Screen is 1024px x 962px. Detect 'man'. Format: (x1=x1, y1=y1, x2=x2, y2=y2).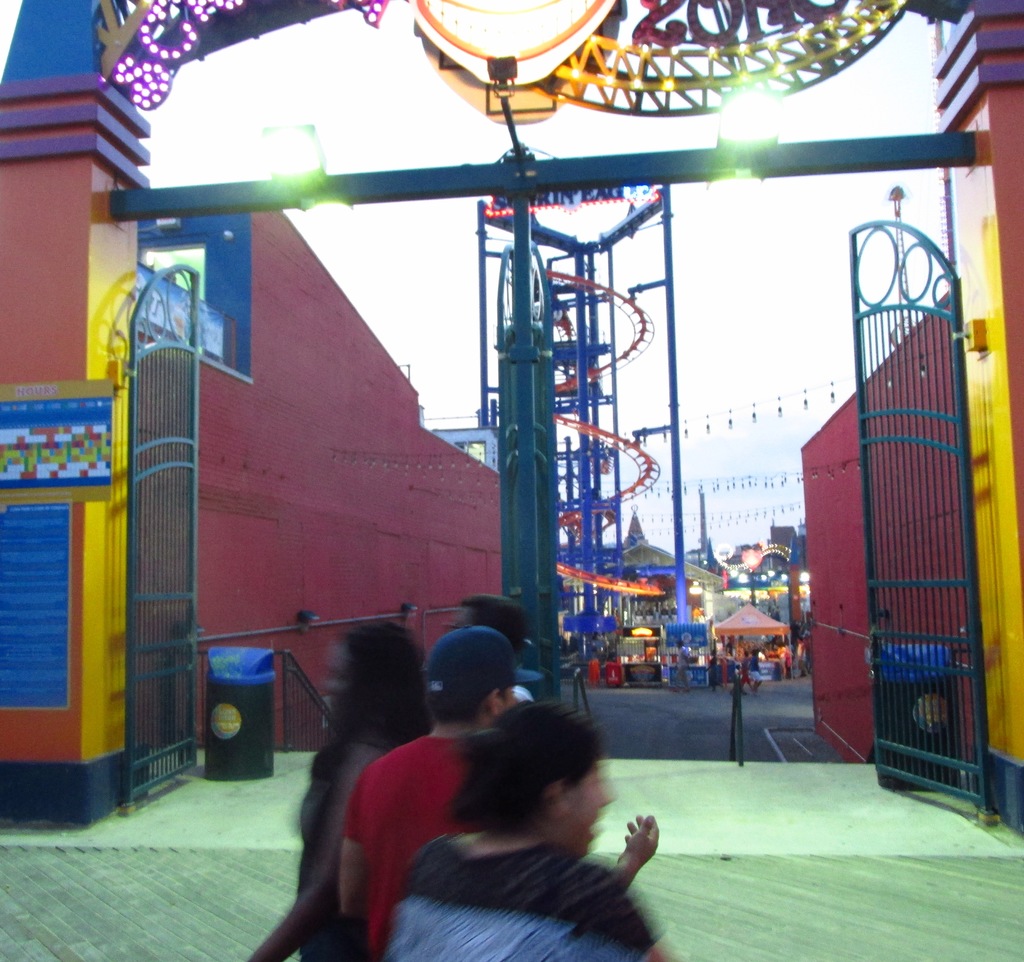
(x1=669, y1=642, x2=689, y2=694).
